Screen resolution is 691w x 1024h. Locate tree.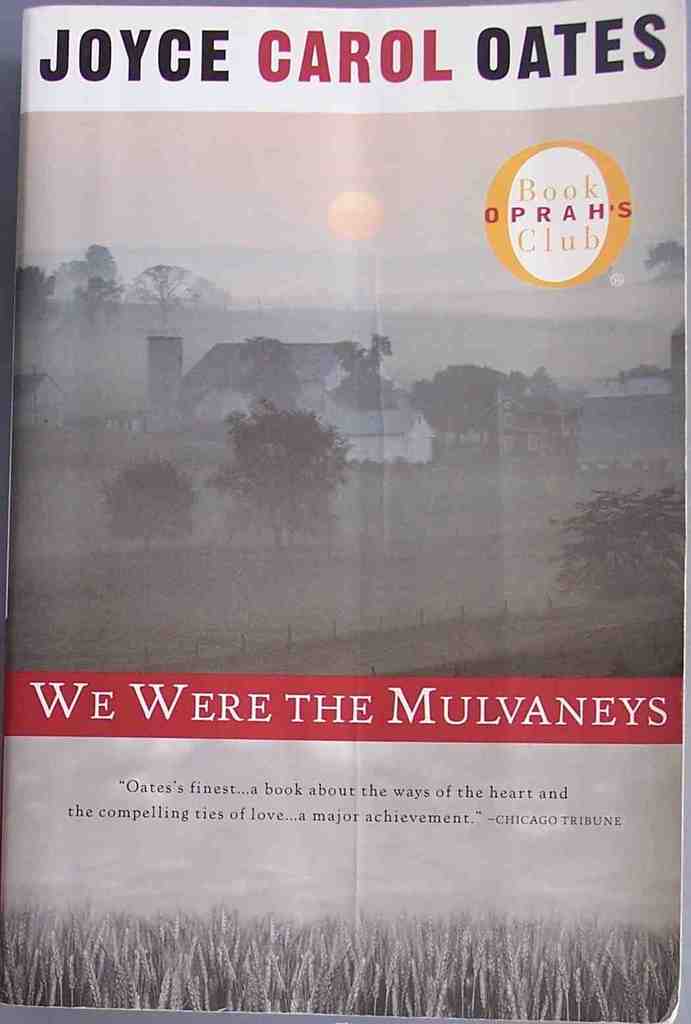
<bbox>204, 380, 367, 549</bbox>.
